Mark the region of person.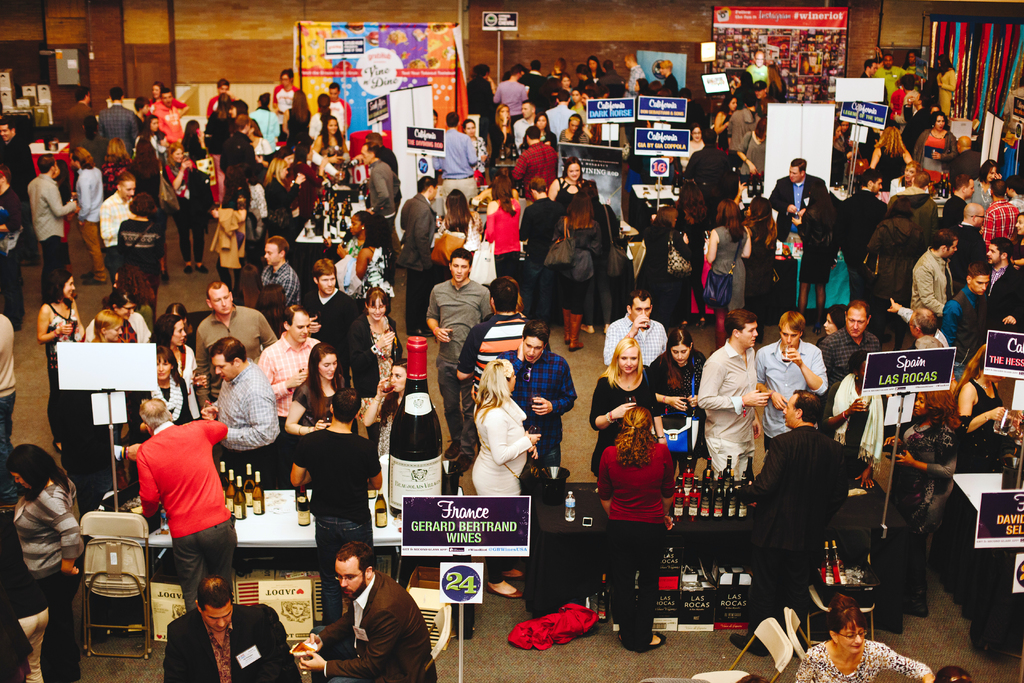
Region: <bbox>280, 340, 367, 490</bbox>.
